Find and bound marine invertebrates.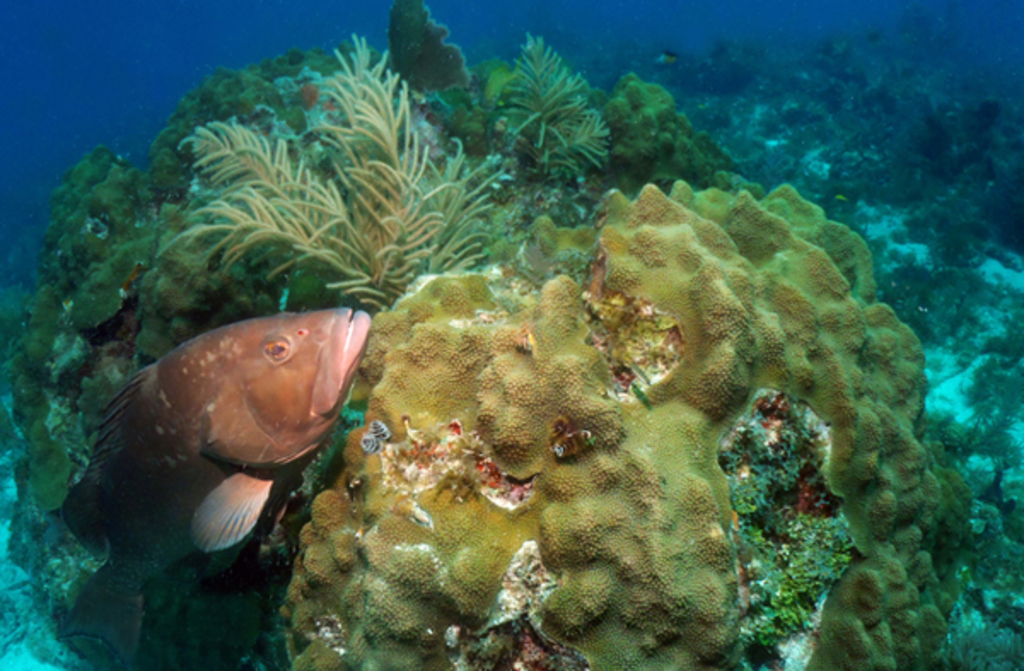
Bound: {"x1": 582, "y1": 174, "x2": 934, "y2": 562}.
